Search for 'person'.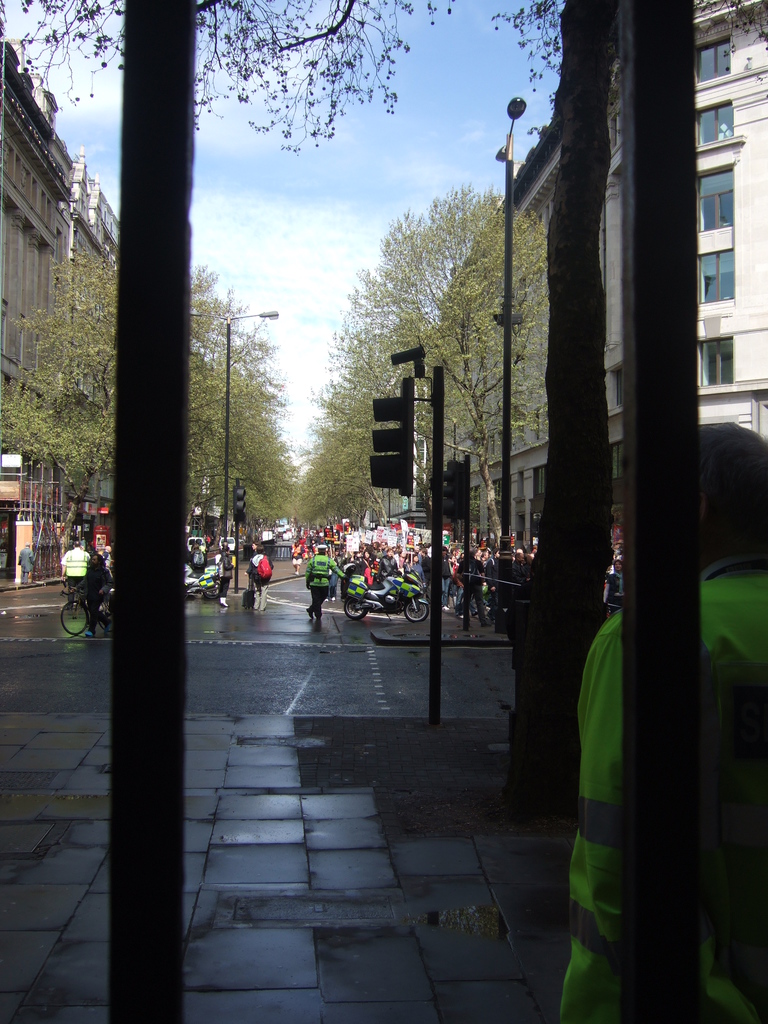
Found at x1=184 y1=543 x2=205 y2=571.
